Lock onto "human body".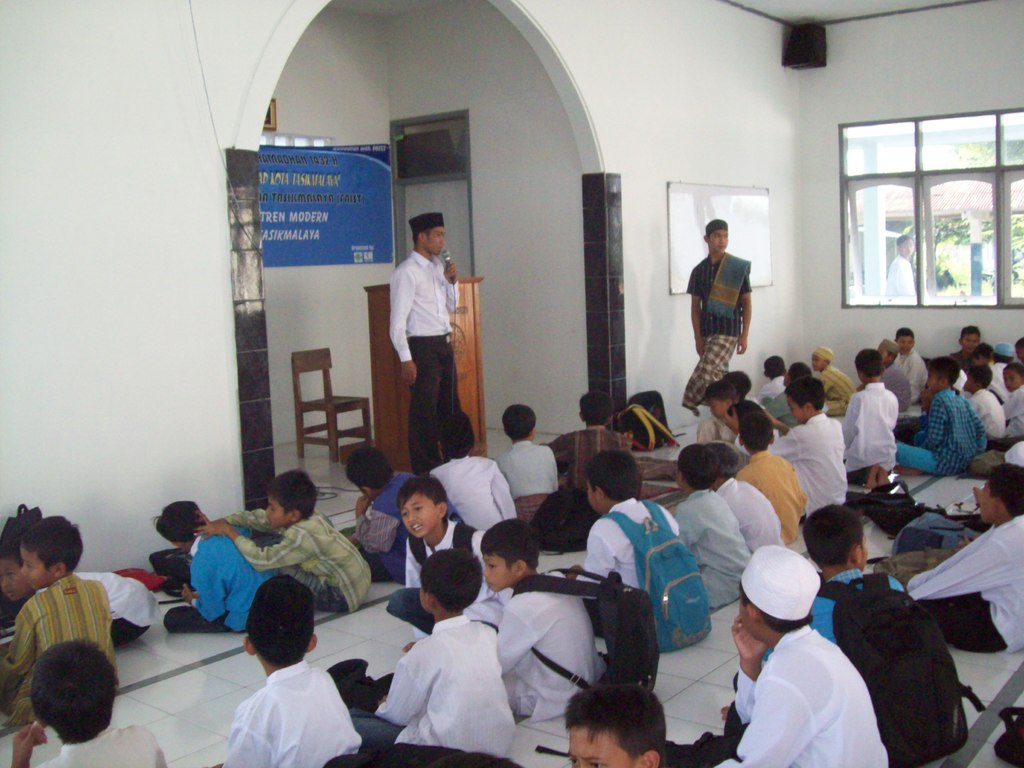
Locked: [682,219,753,390].
